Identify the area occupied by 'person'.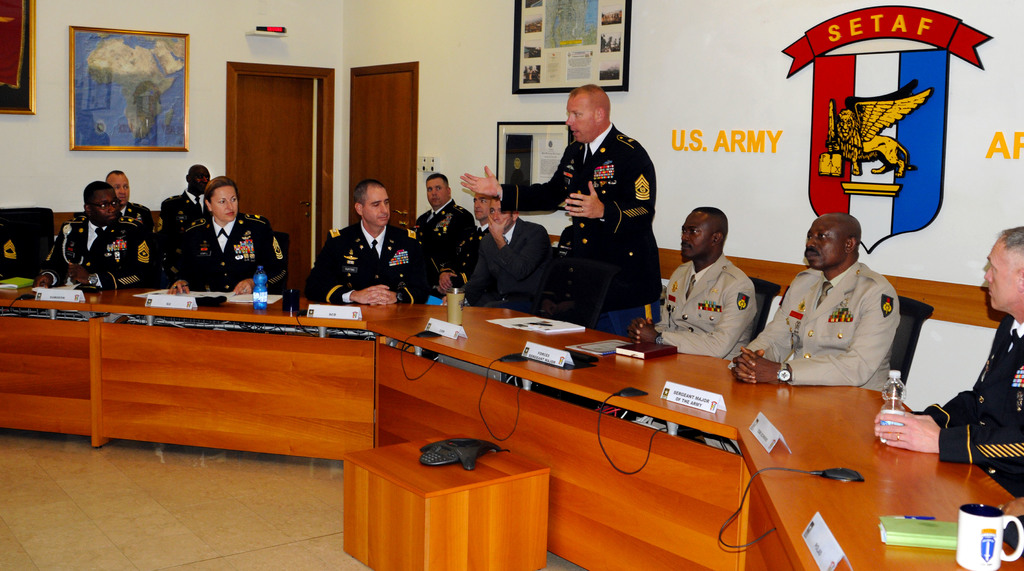
Area: (436,178,500,281).
